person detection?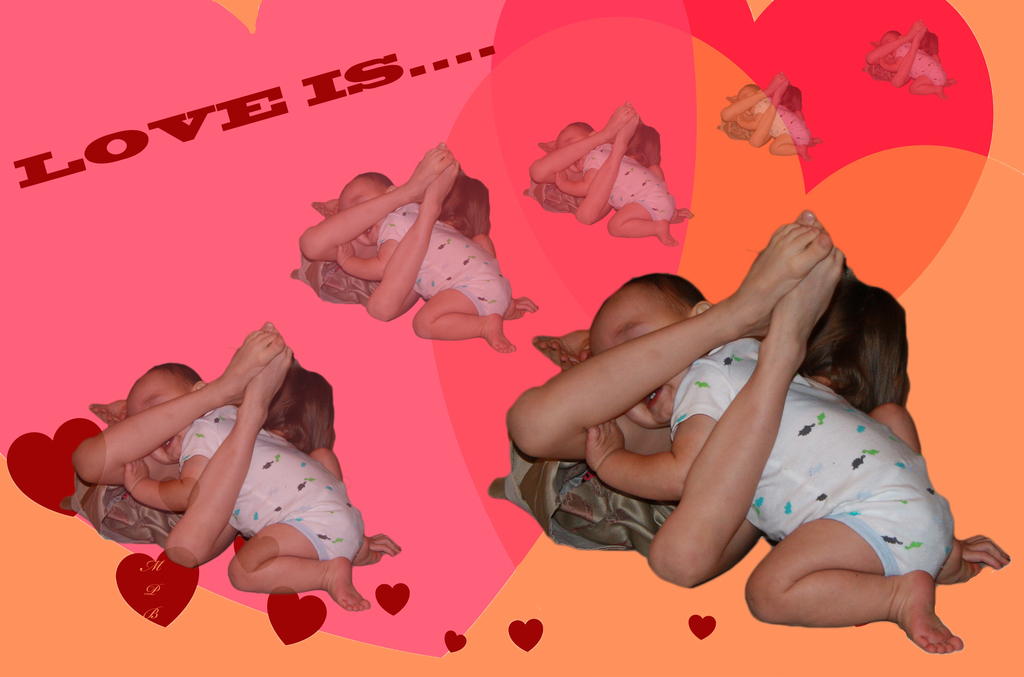
box=[337, 172, 513, 353]
